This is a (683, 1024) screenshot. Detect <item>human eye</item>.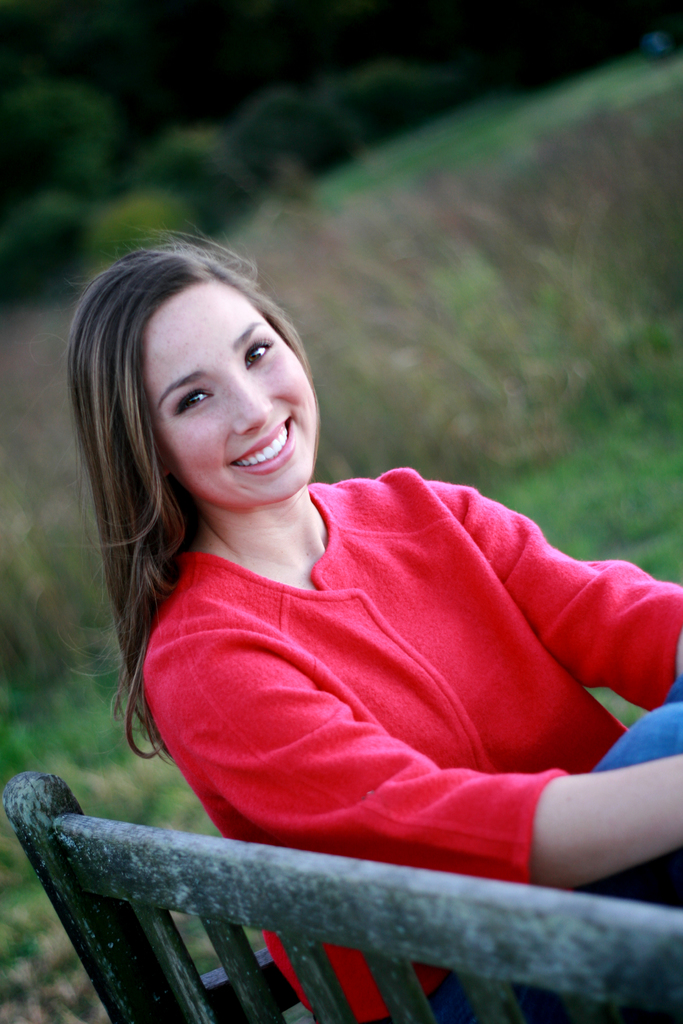
box=[176, 389, 220, 415].
